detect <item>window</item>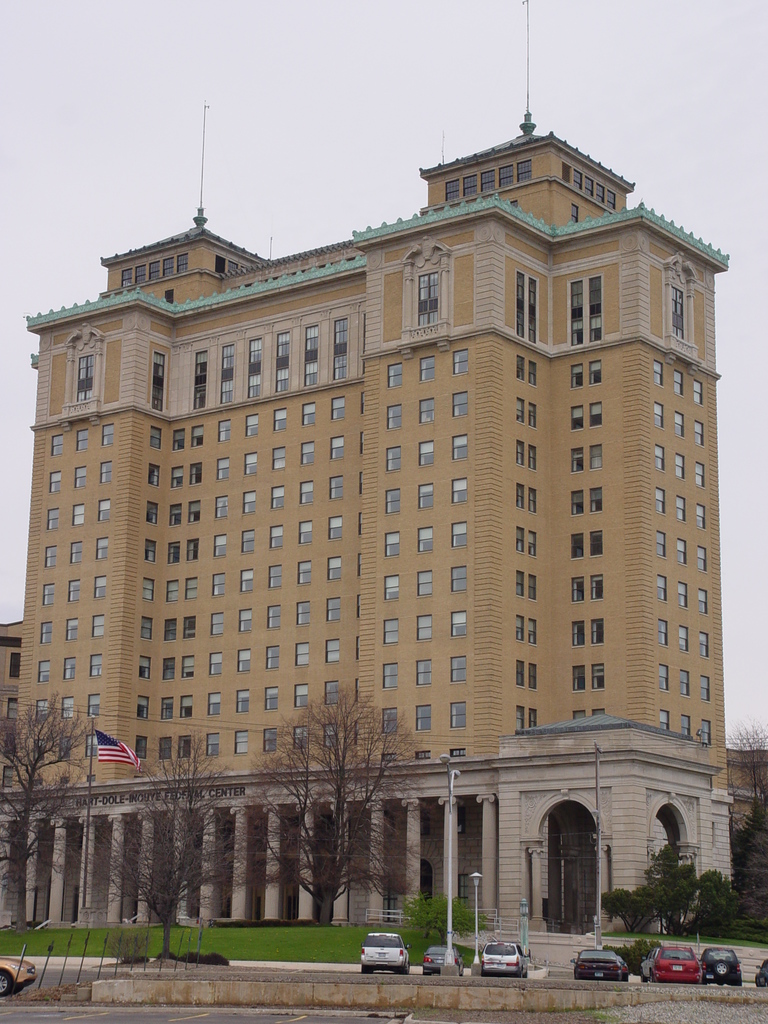
(696, 502, 709, 531)
